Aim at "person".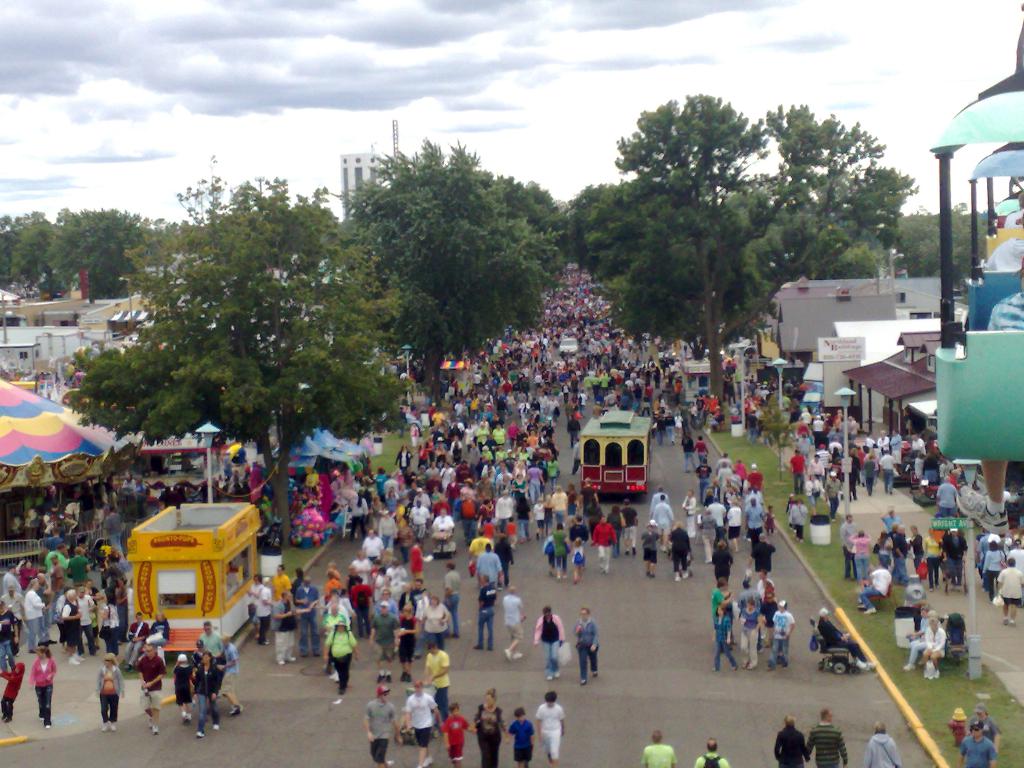
Aimed at crop(102, 507, 123, 554).
